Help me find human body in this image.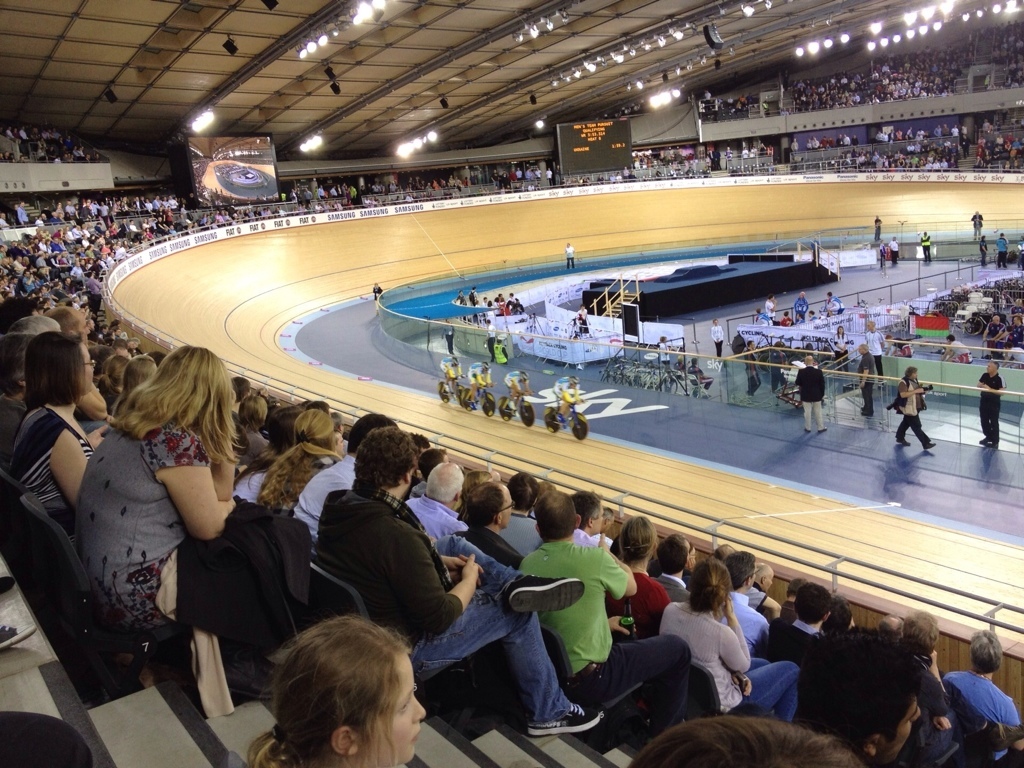
Found it: <region>250, 612, 431, 767</region>.
